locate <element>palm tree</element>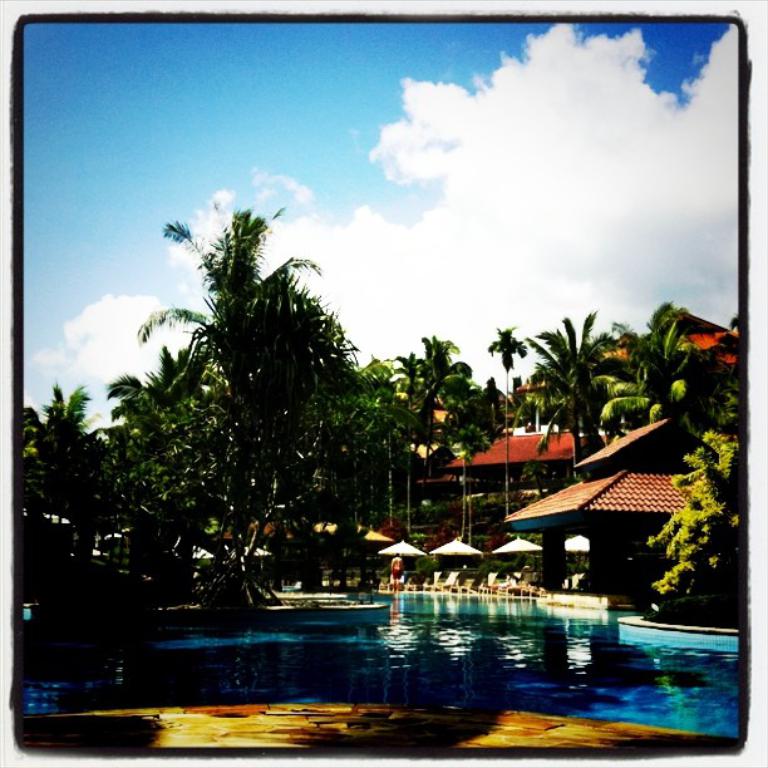
(left=25, top=384, right=89, bottom=492)
